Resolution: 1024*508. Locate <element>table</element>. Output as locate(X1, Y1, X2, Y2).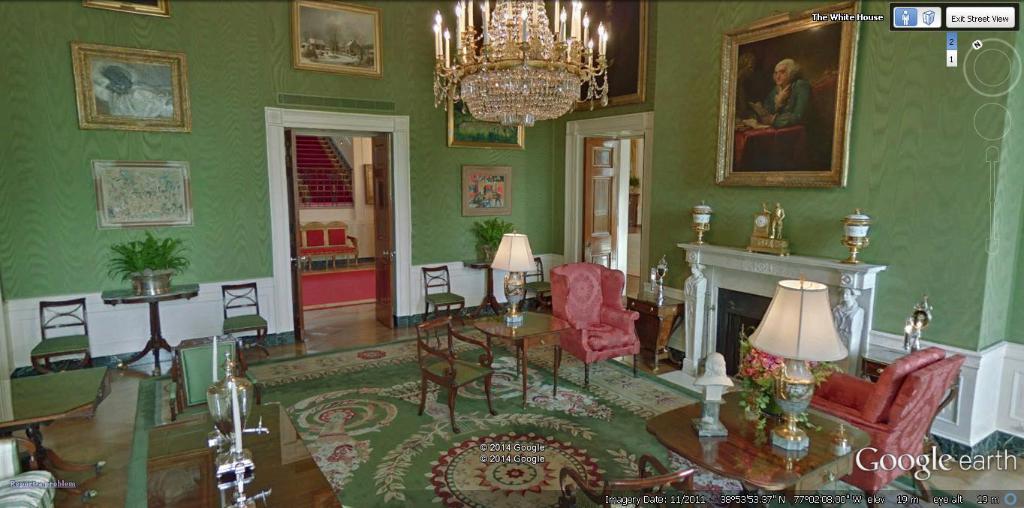
locate(0, 365, 113, 506).
